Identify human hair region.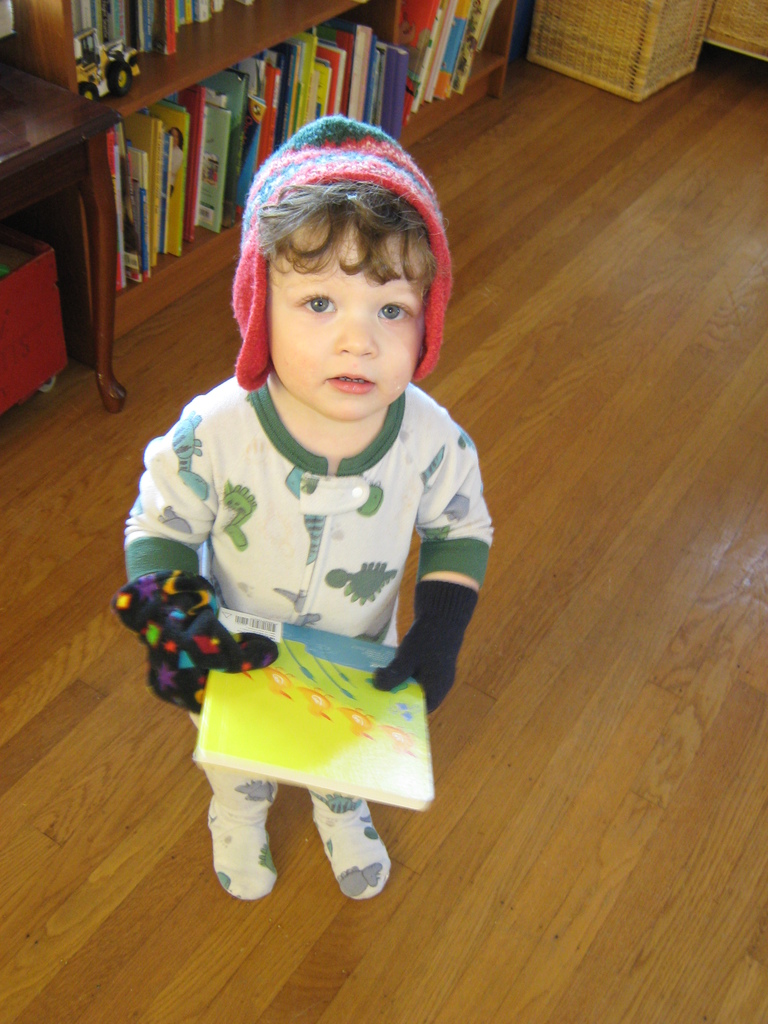
Region: {"x1": 253, "y1": 177, "x2": 443, "y2": 290}.
